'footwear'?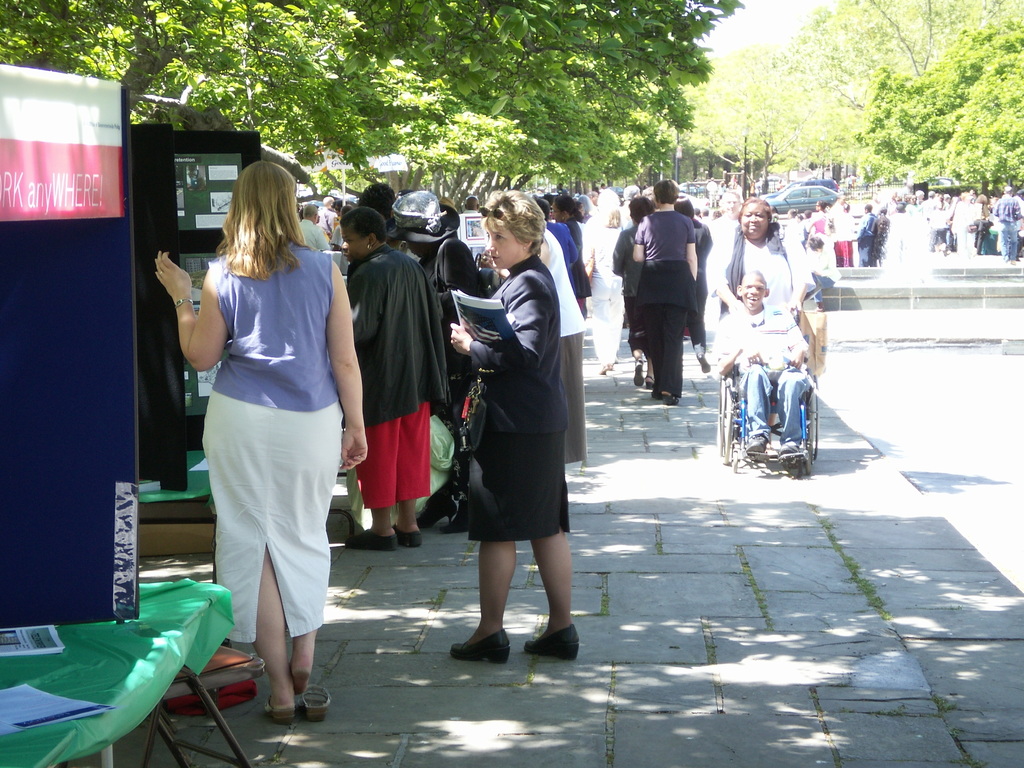
BBox(644, 375, 657, 388)
